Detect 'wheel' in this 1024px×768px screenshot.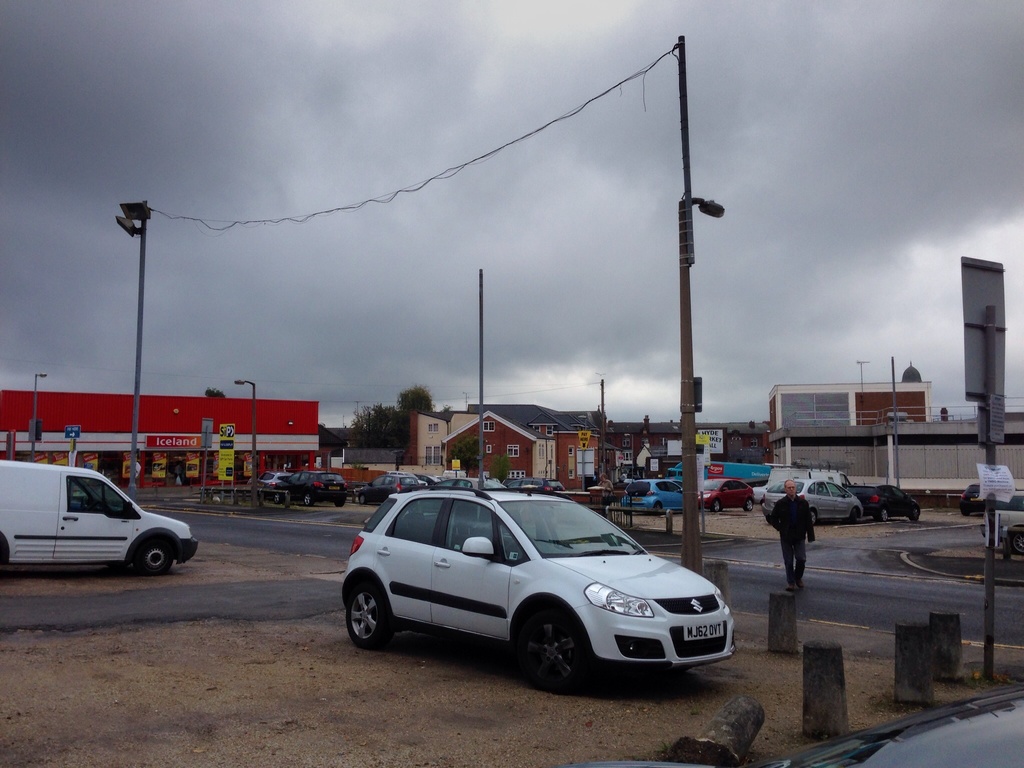
Detection: box=[305, 494, 313, 510].
